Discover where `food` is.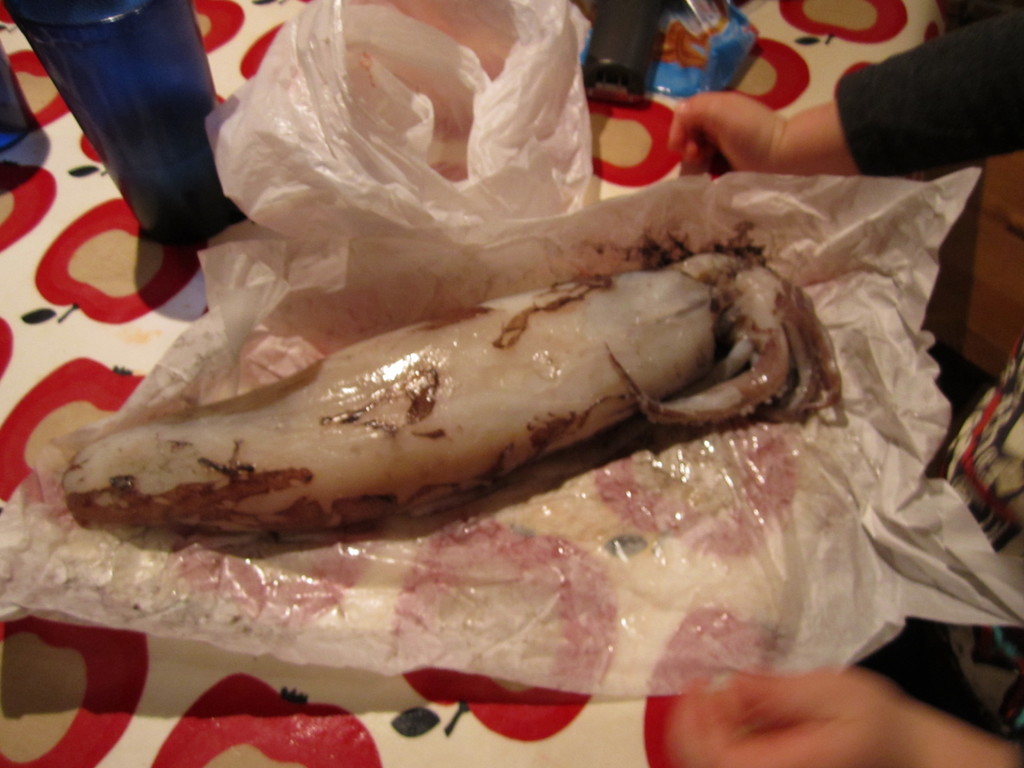
Discovered at select_region(42, 253, 831, 566).
